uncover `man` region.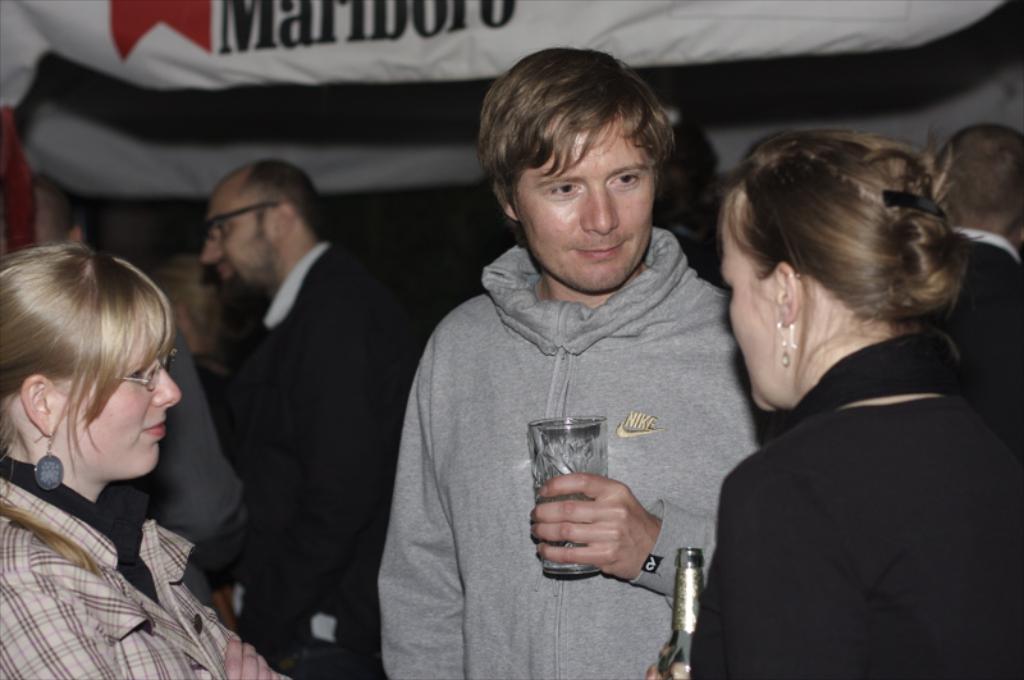
Uncovered: locate(152, 147, 415, 654).
